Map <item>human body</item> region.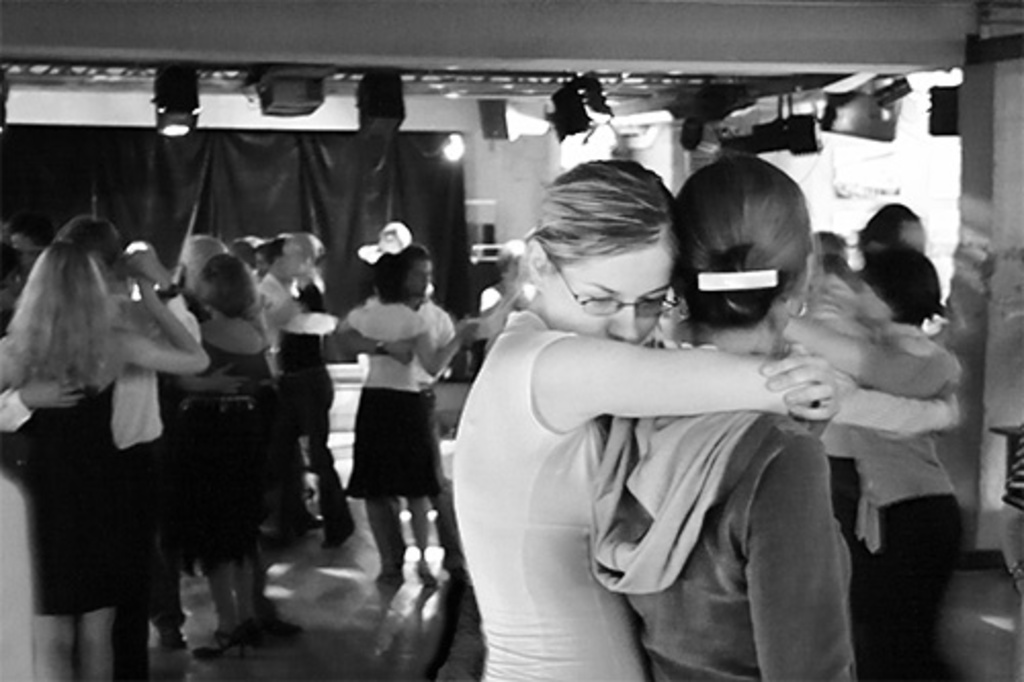
Mapped to <bbox>350, 258, 440, 588</bbox>.
